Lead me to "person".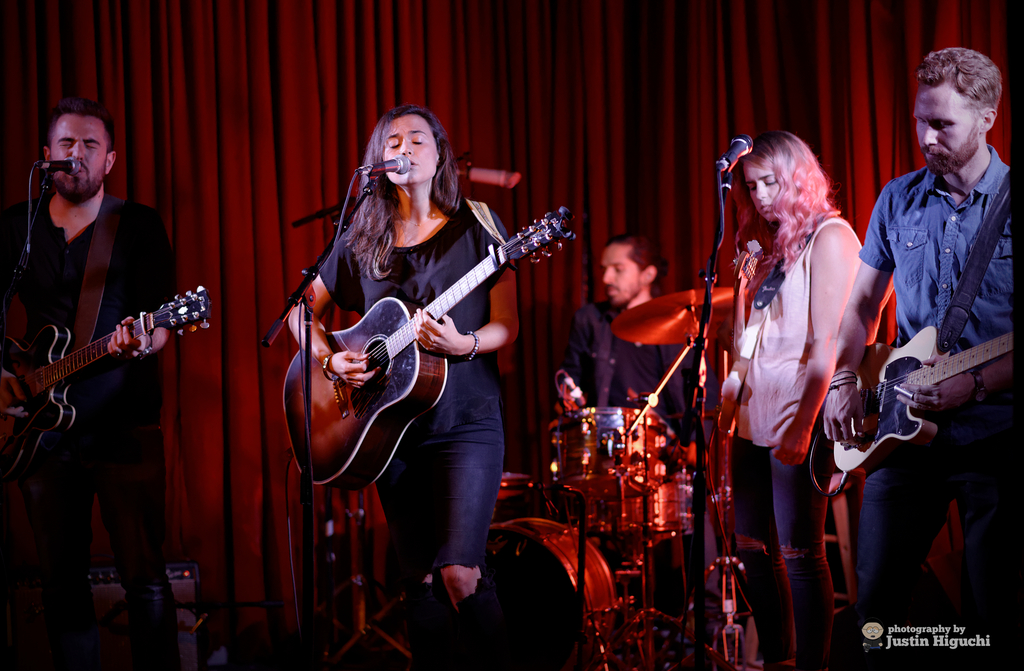
Lead to 283:104:524:611.
